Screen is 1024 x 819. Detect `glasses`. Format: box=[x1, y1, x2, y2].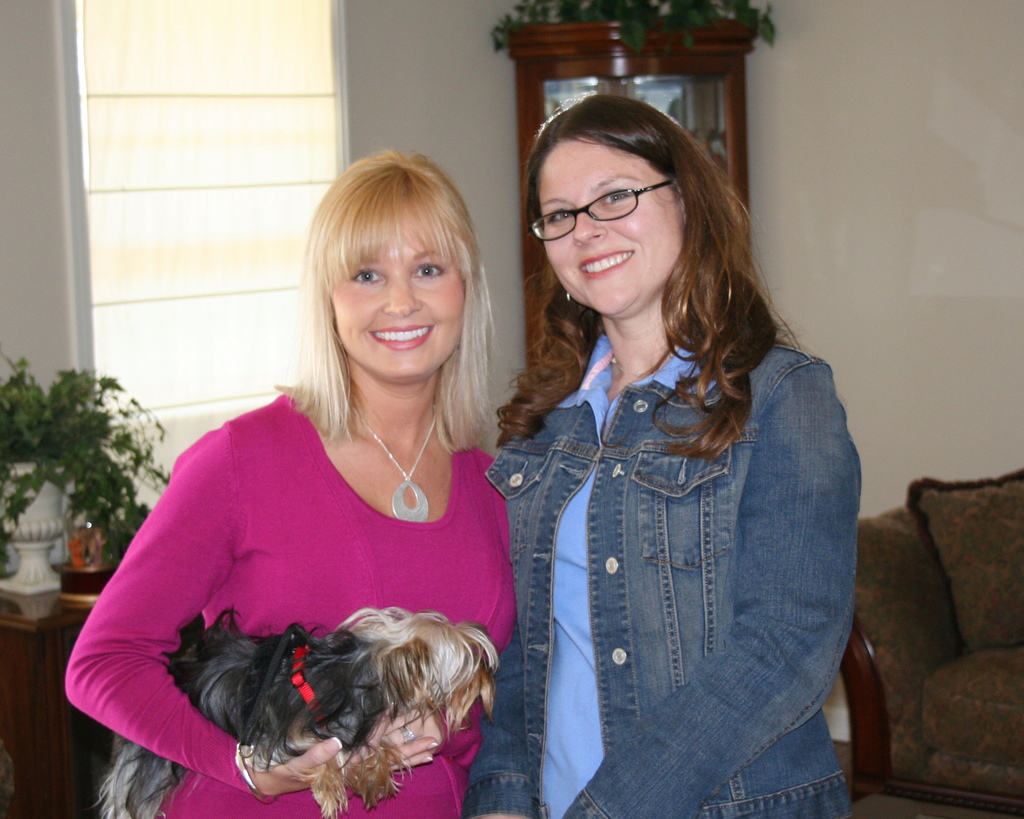
box=[536, 172, 675, 231].
